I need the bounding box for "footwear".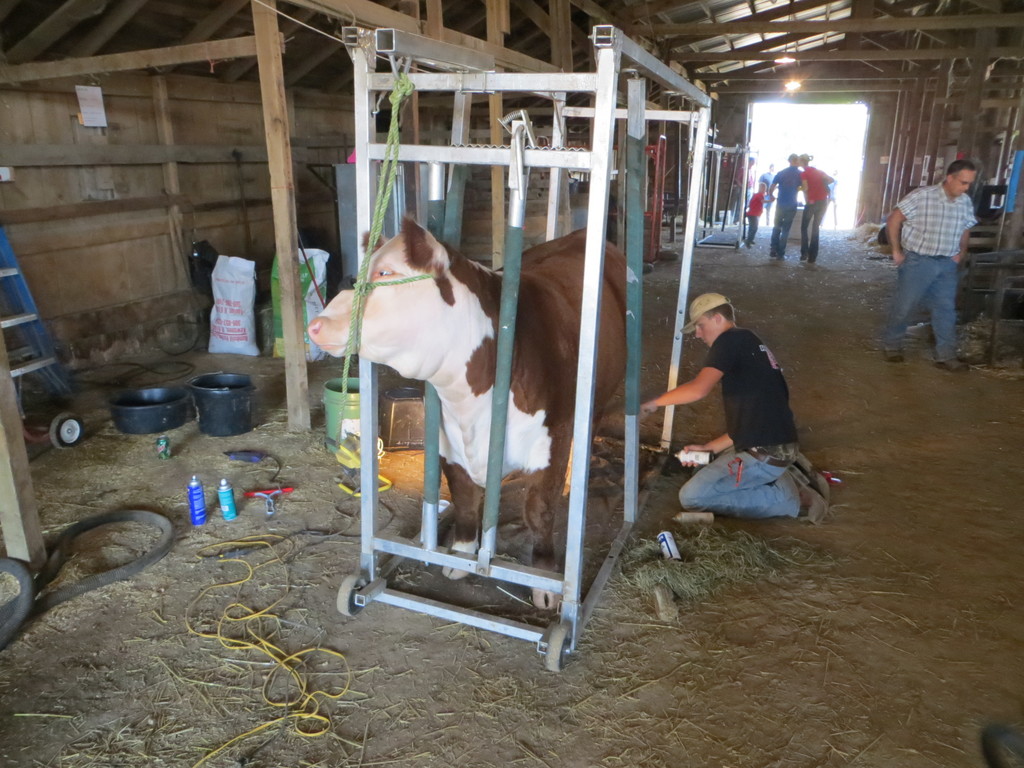
Here it is: <bbox>810, 258, 813, 267</bbox>.
